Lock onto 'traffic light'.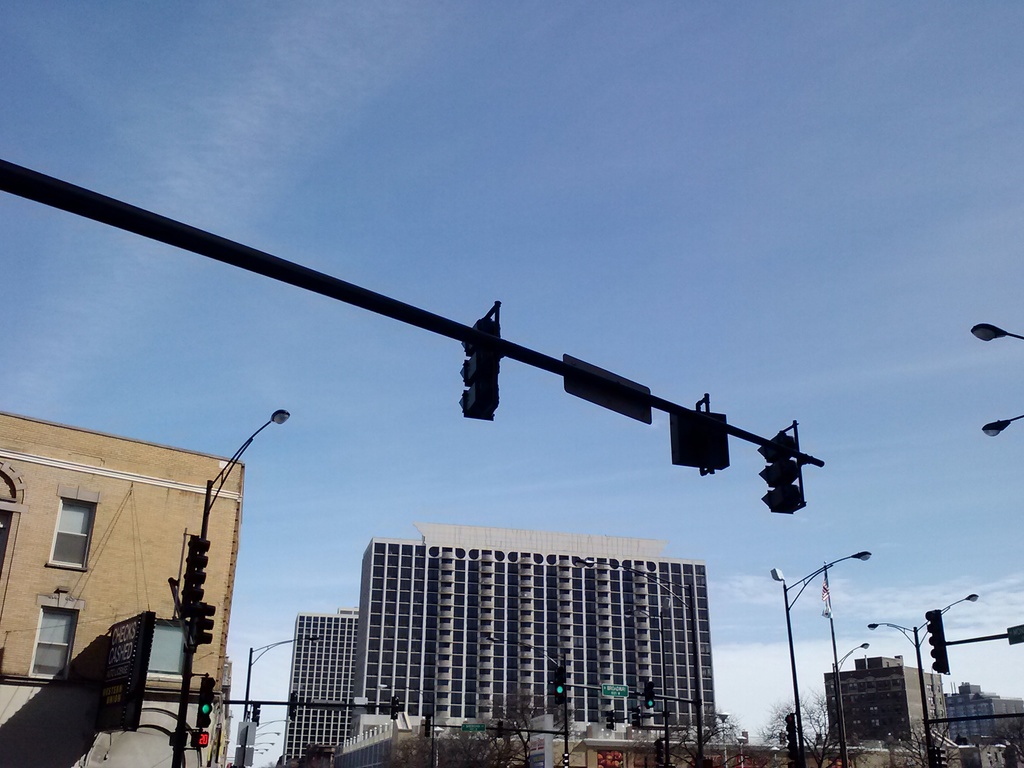
Locked: l=495, t=719, r=502, b=738.
